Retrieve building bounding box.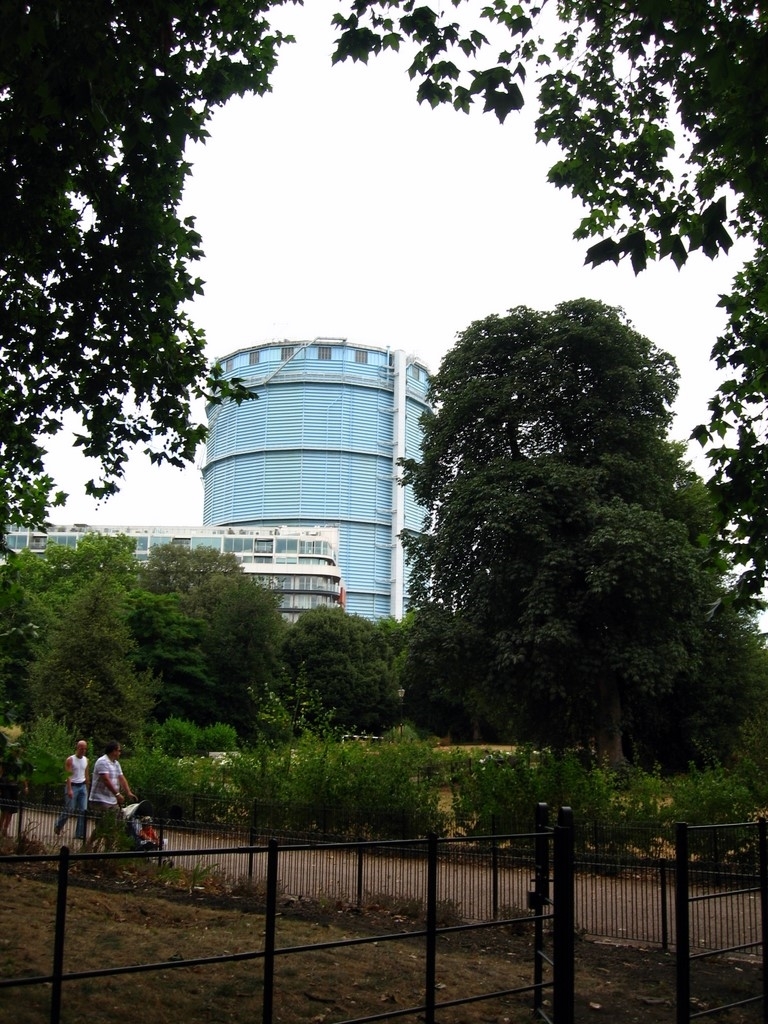
Bounding box: bbox=(204, 335, 447, 620).
